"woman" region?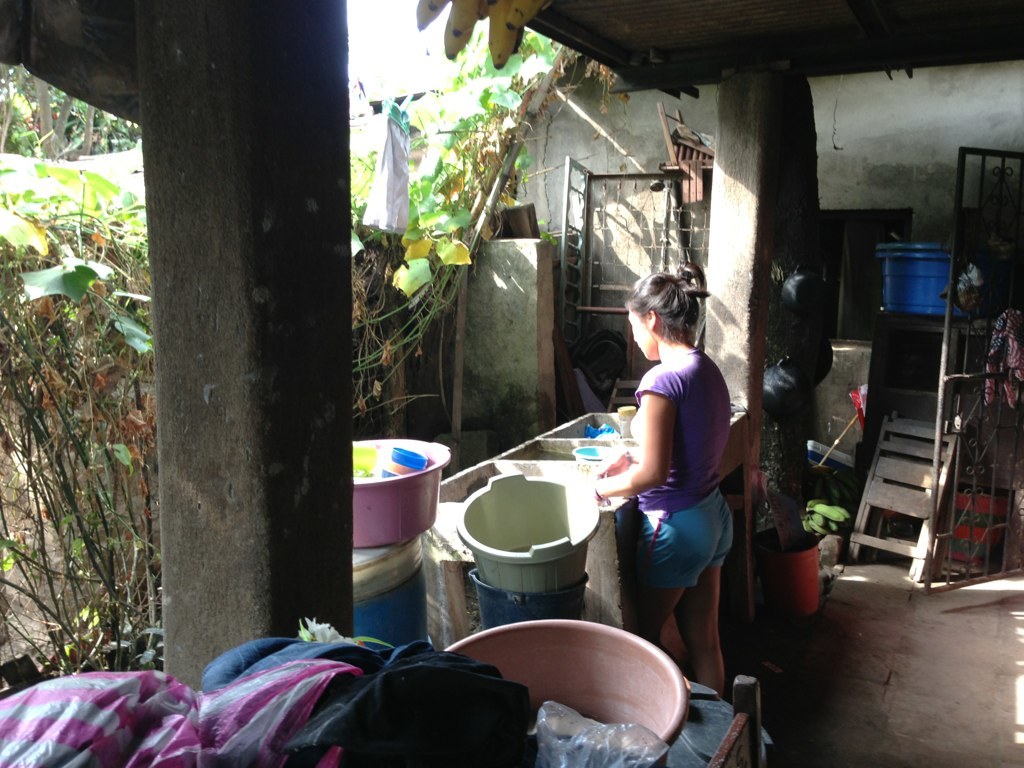
left=603, top=251, right=753, bottom=712
